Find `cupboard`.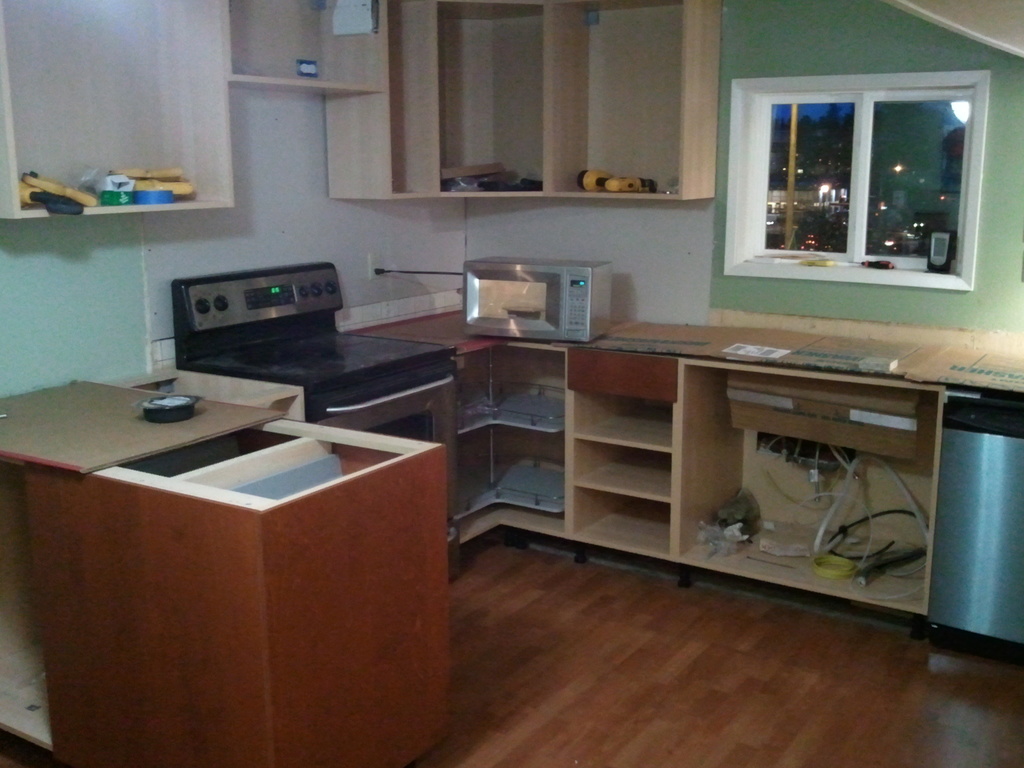
0 290 1023 767.
